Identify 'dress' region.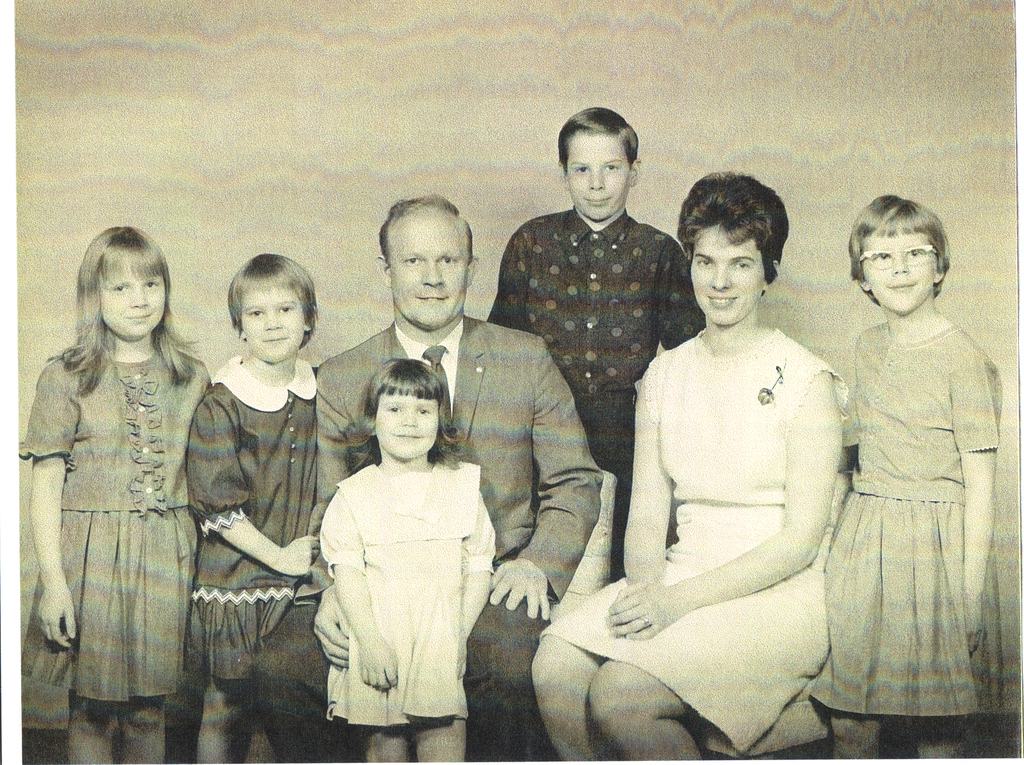
Region: pyautogui.locateOnScreen(817, 239, 998, 738).
